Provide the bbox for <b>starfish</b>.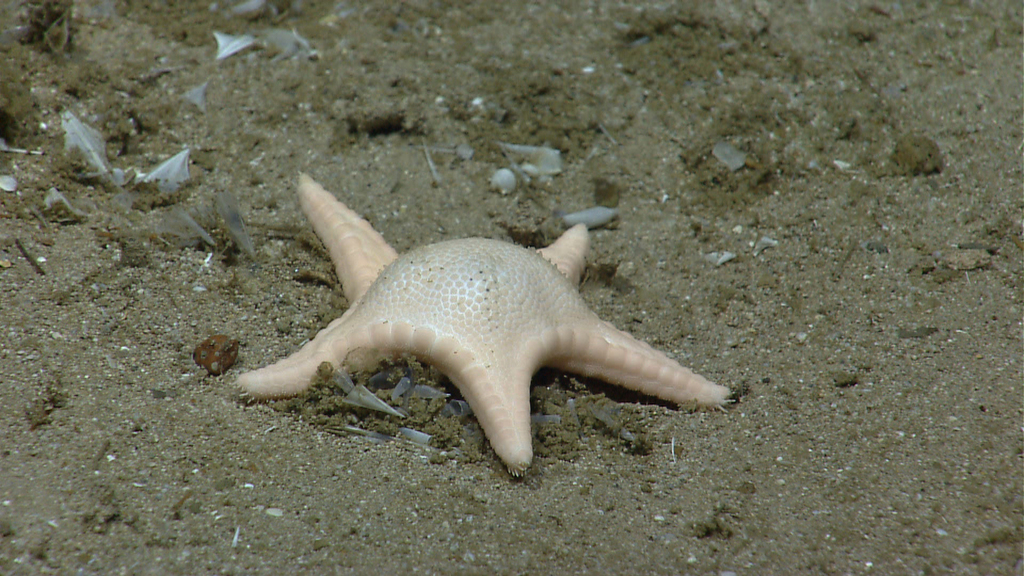
x1=236 y1=168 x2=735 y2=476.
